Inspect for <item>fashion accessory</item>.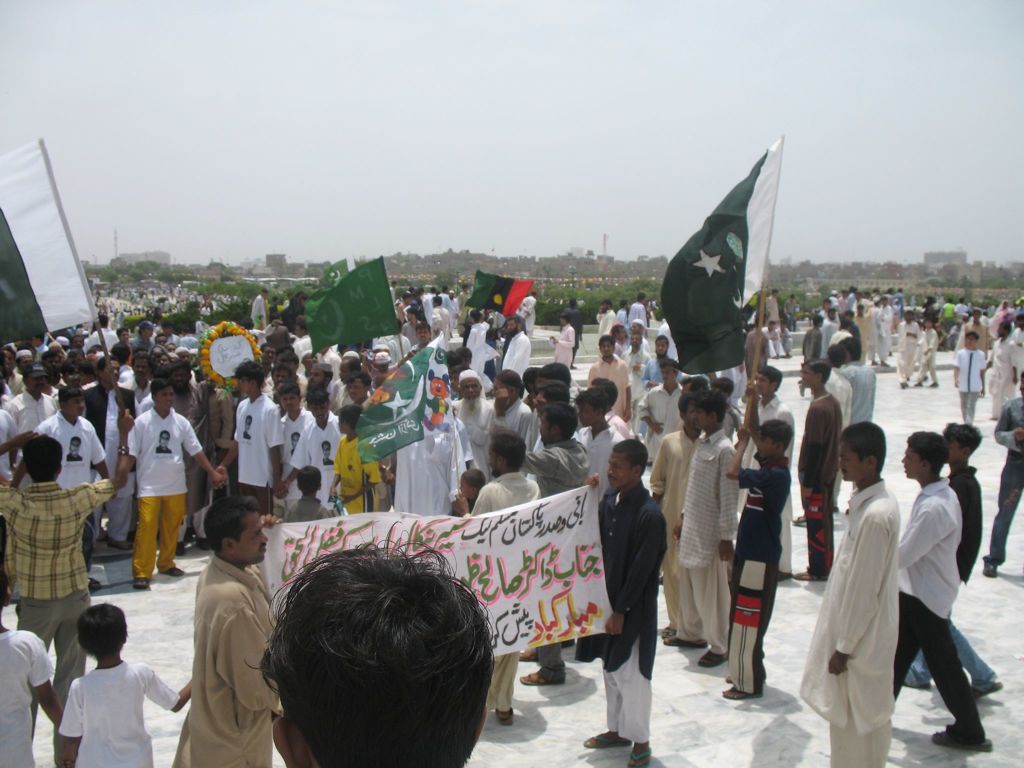
Inspection: (x1=630, y1=750, x2=652, y2=767).
